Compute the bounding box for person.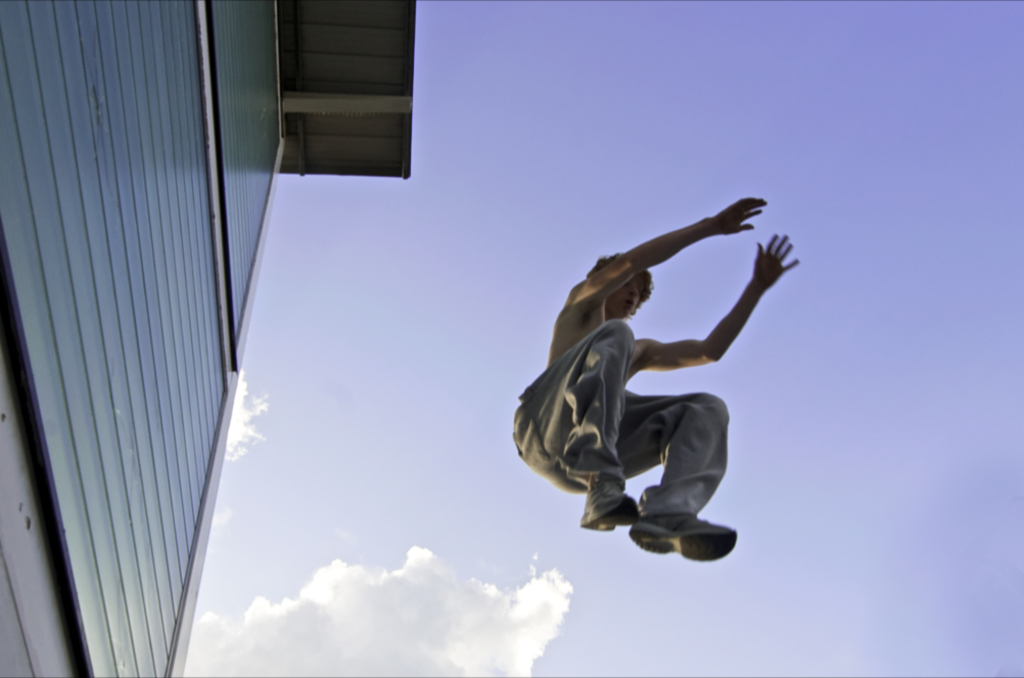
[x1=514, y1=195, x2=804, y2=558].
